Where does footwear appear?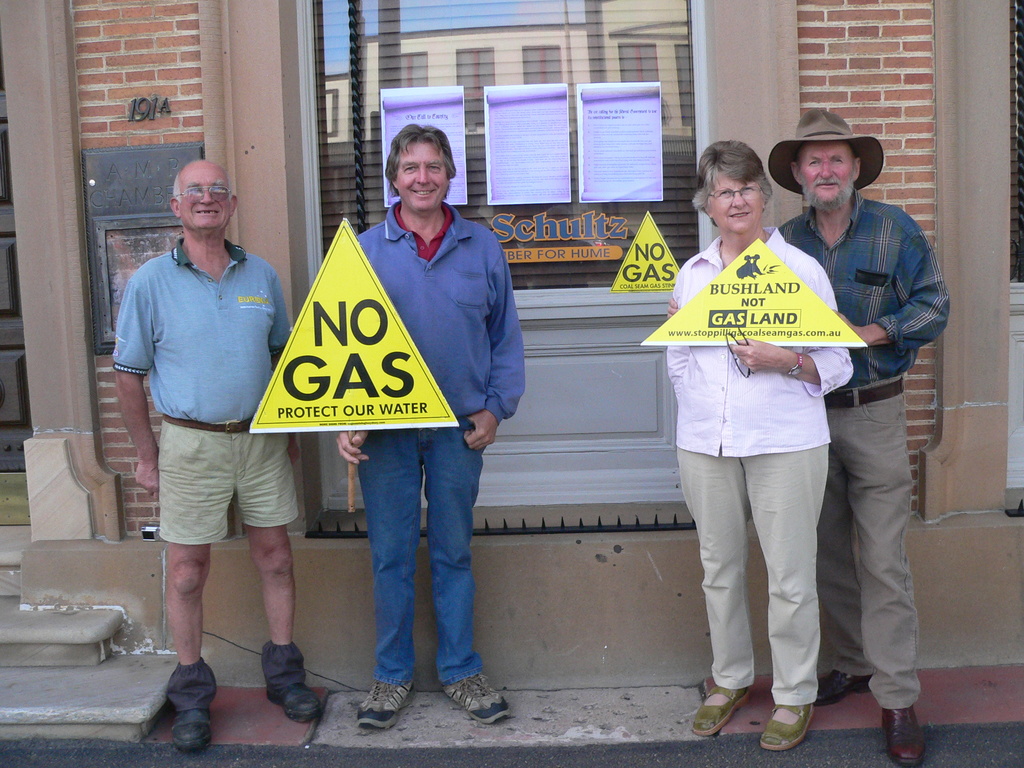
Appears at (689, 684, 751, 734).
